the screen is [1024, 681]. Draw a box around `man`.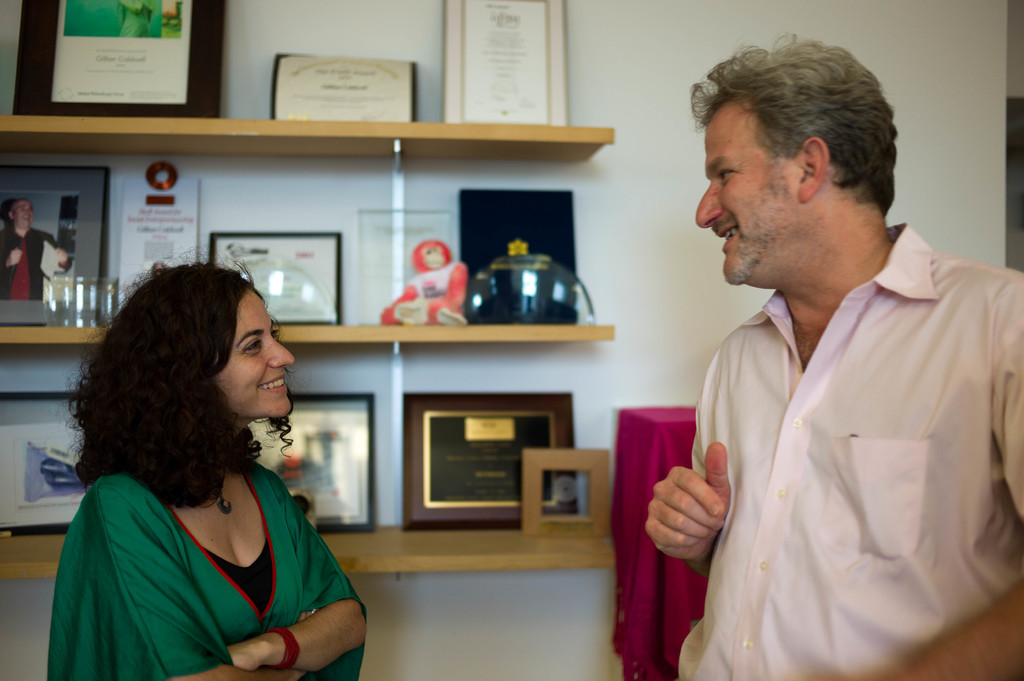
<box>636,49,1015,662</box>.
